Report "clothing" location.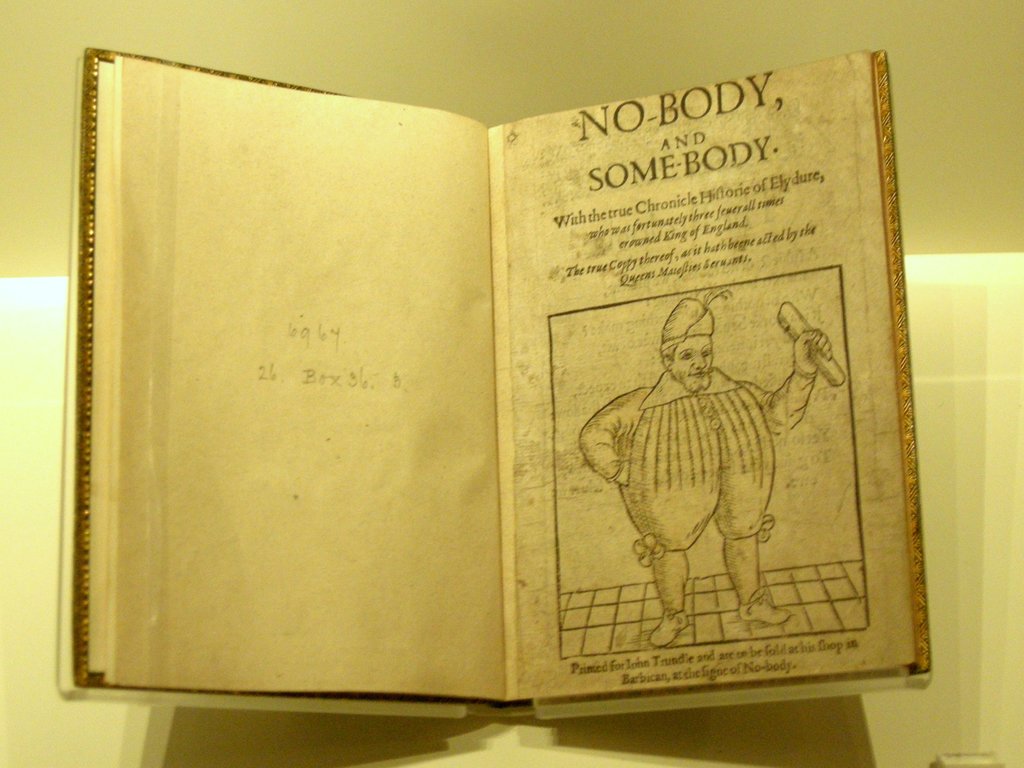
Report: 581, 372, 819, 560.
